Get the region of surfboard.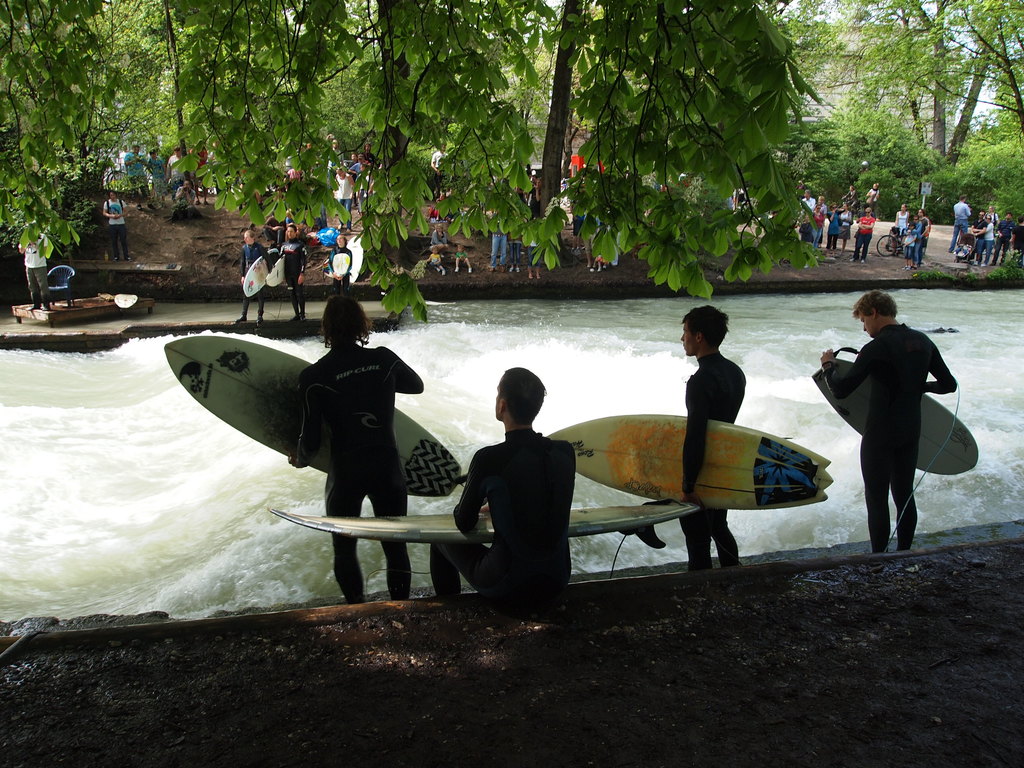
317:253:350:279.
